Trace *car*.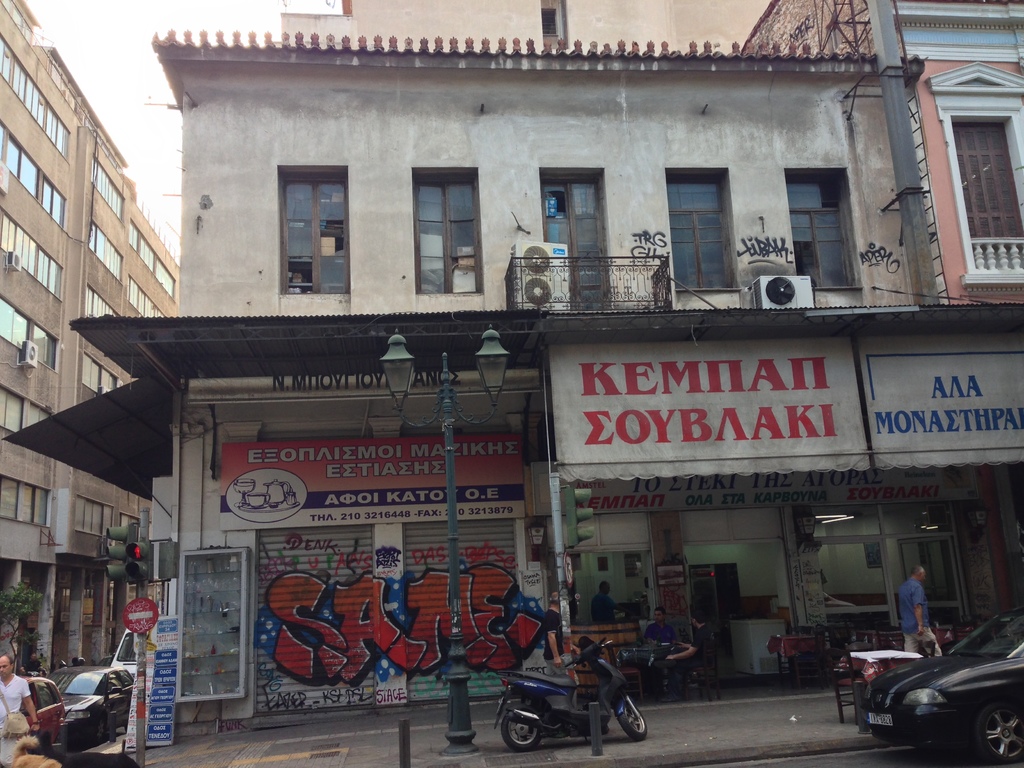
Traced to box(26, 678, 52, 754).
